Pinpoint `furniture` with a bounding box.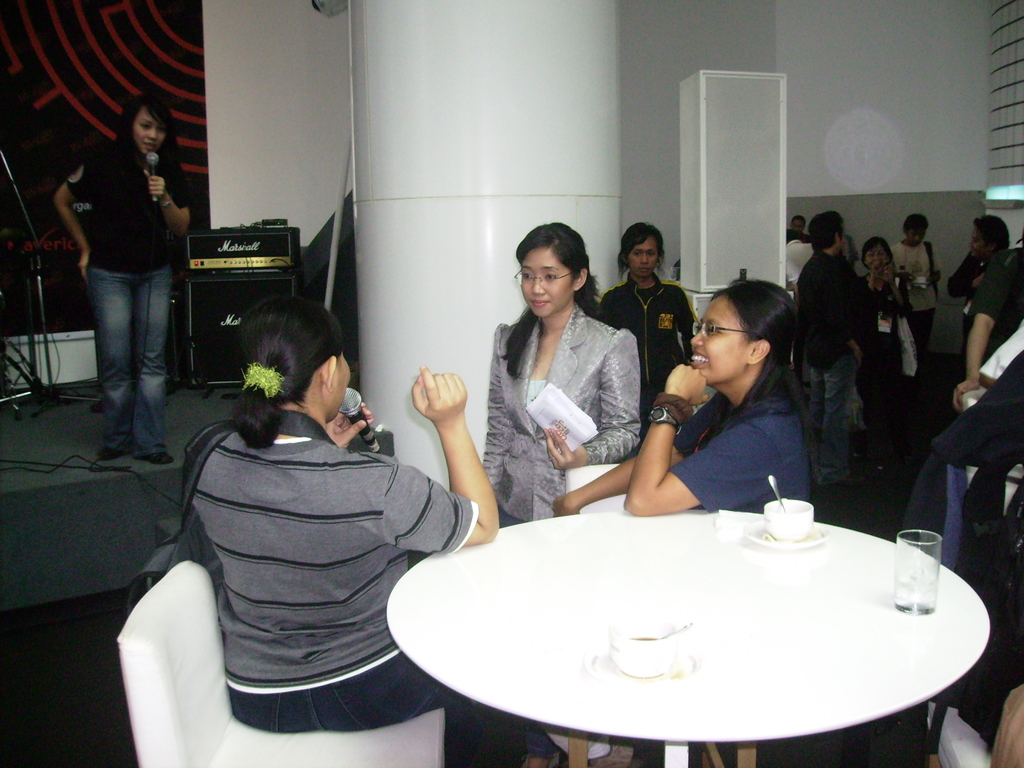
{"left": 564, "top": 467, "right": 625, "bottom": 513}.
